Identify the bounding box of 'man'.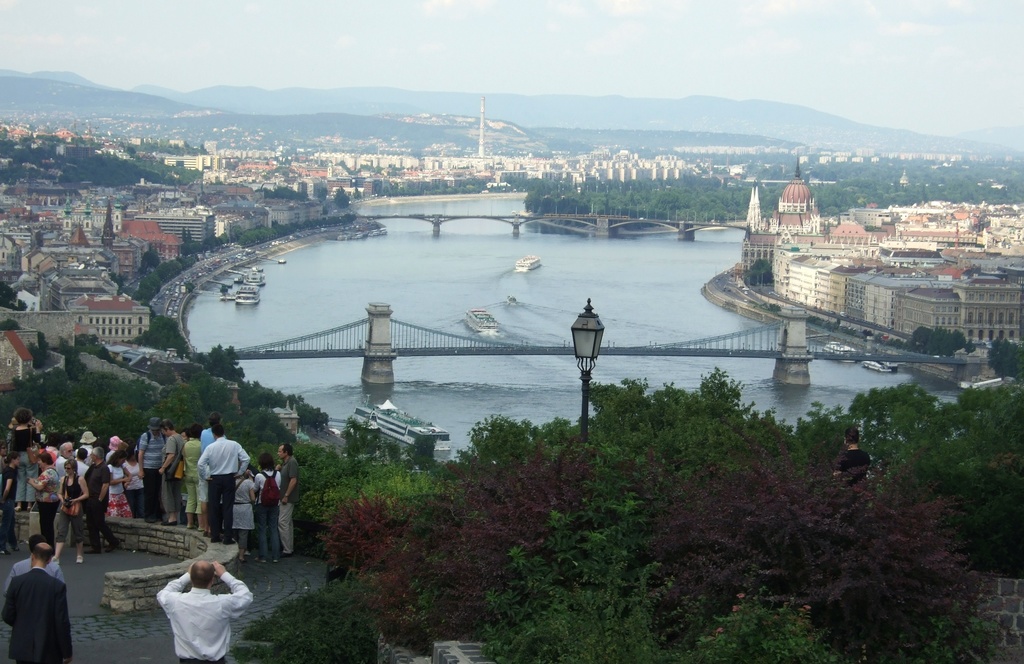
[left=273, top=441, right=307, bottom=560].
